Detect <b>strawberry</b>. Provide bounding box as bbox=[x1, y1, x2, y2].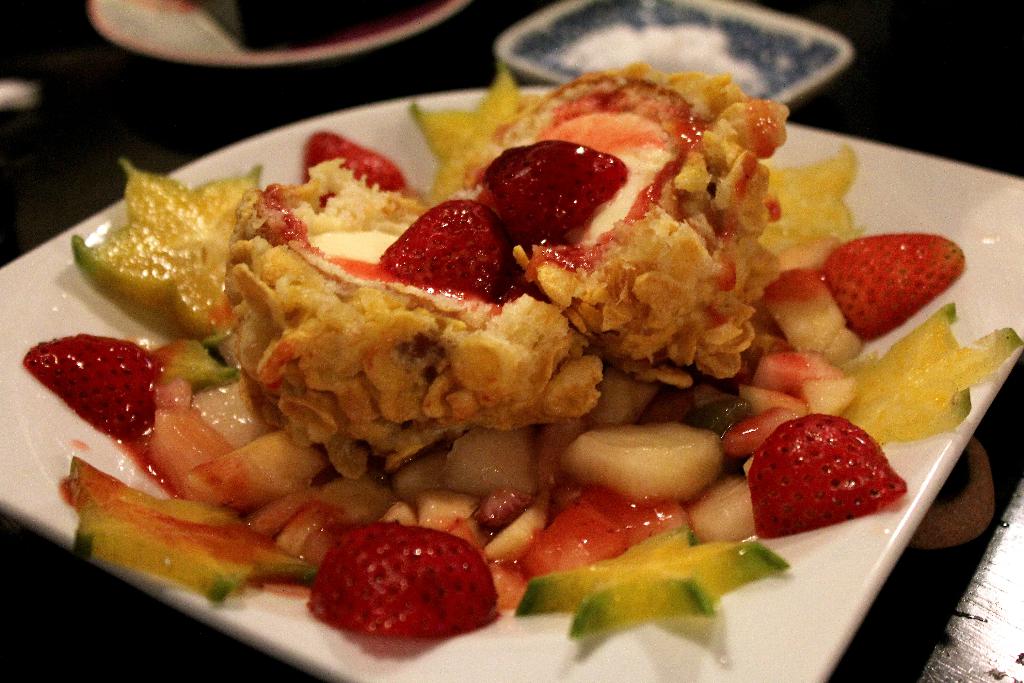
bbox=[819, 226, 979, 342].
